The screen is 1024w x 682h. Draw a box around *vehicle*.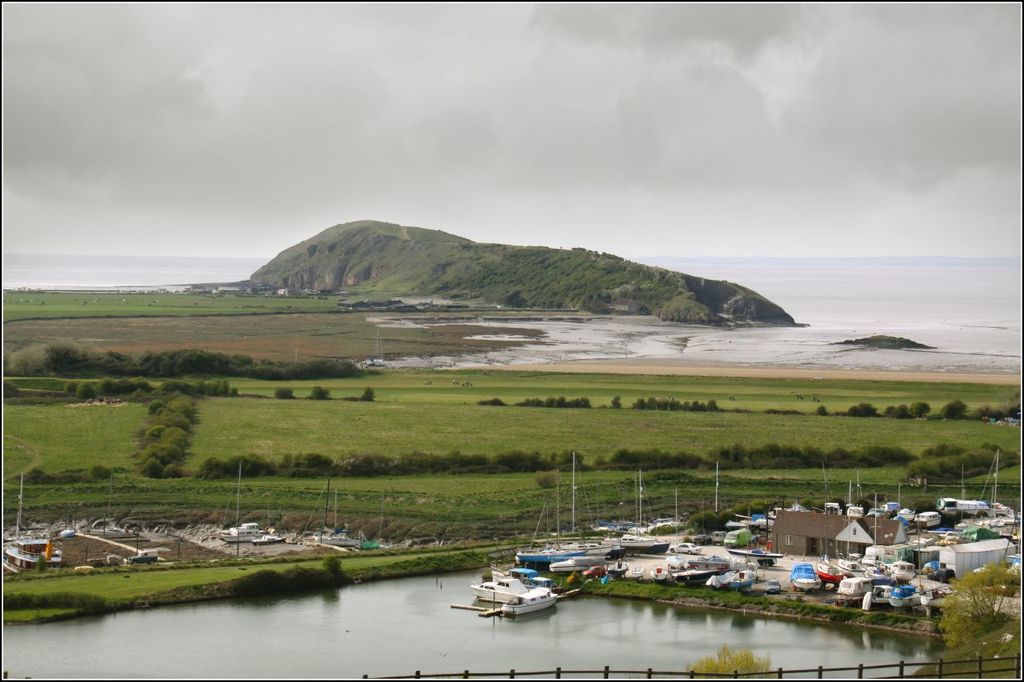
<region>934, 491, 990, 525</region>.
